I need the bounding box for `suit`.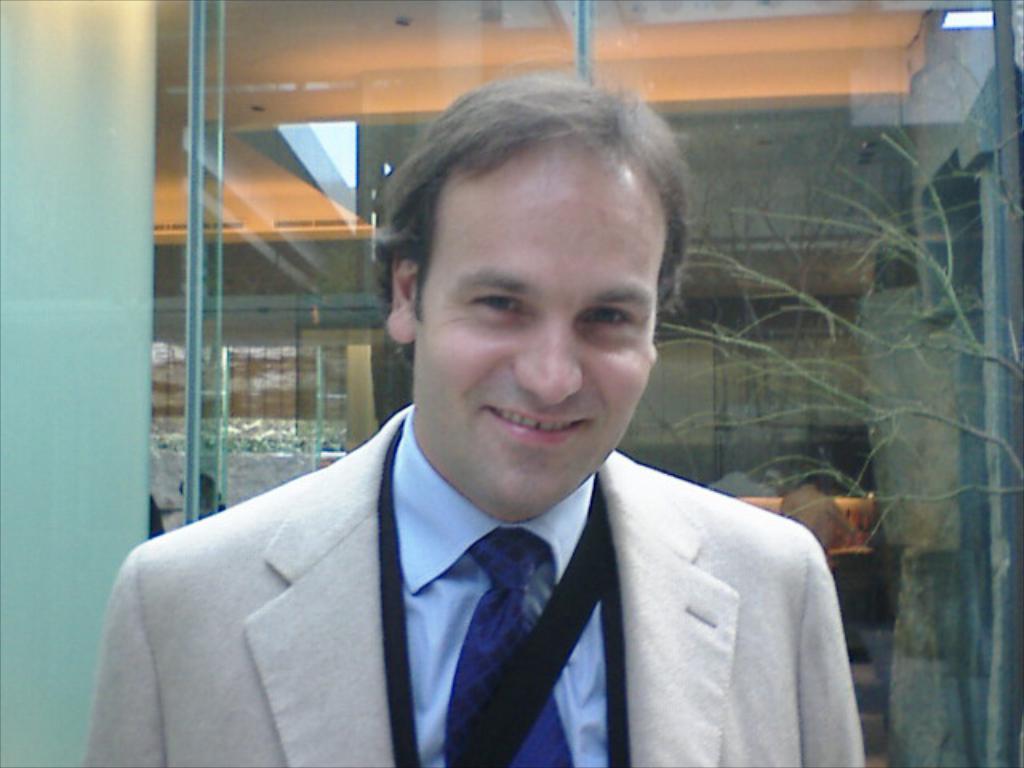
Here it is: locate(77, 390, 894, 744).
